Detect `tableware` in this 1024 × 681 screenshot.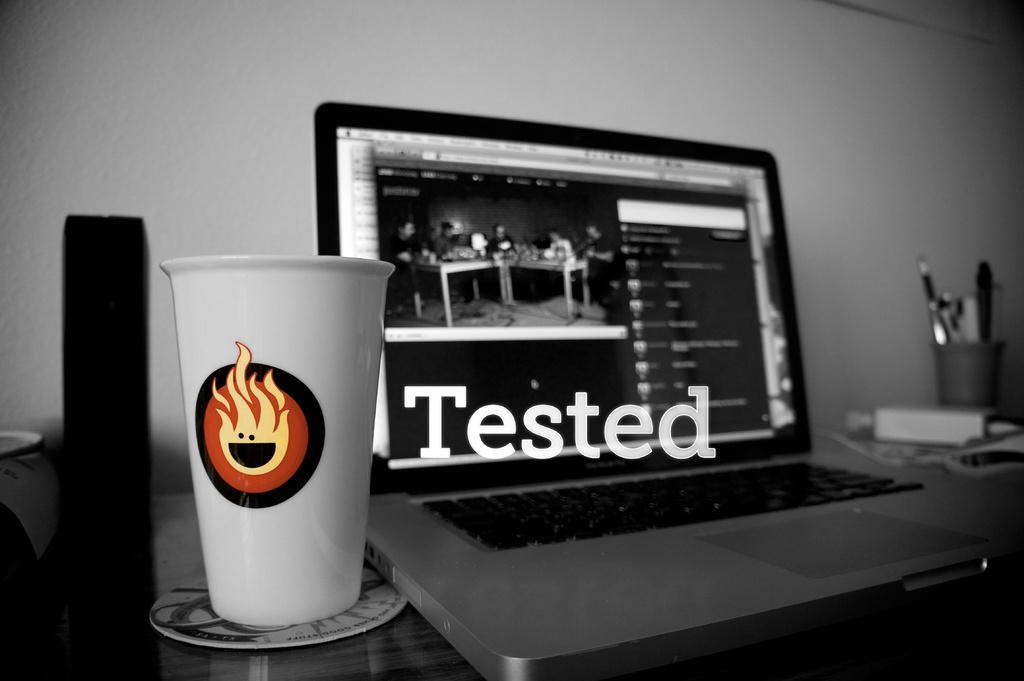
Detection: (158, 251, 394, 627).
